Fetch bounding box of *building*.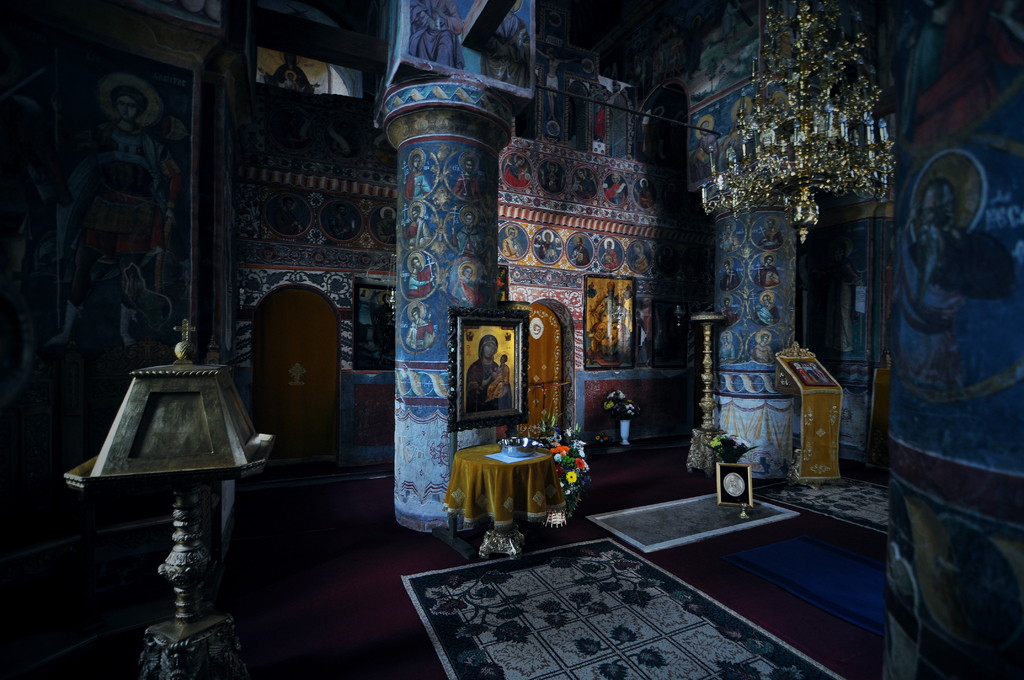
Bbox: <region>4, 0, 1023, 678</region>.
